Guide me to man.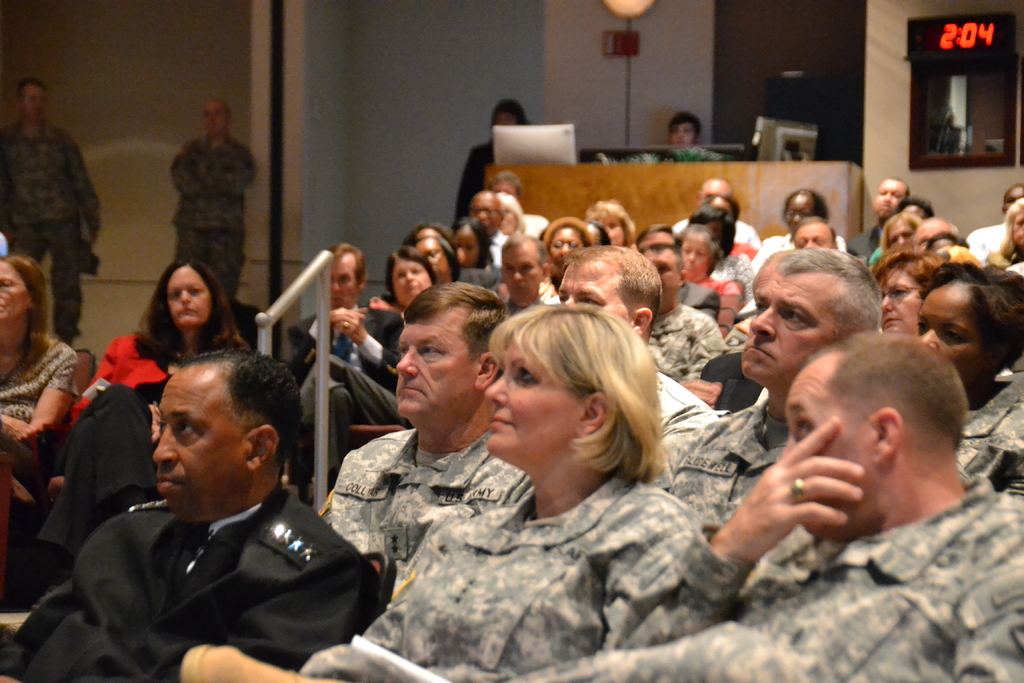
Guidance: box(495, 229, 545, 317).
